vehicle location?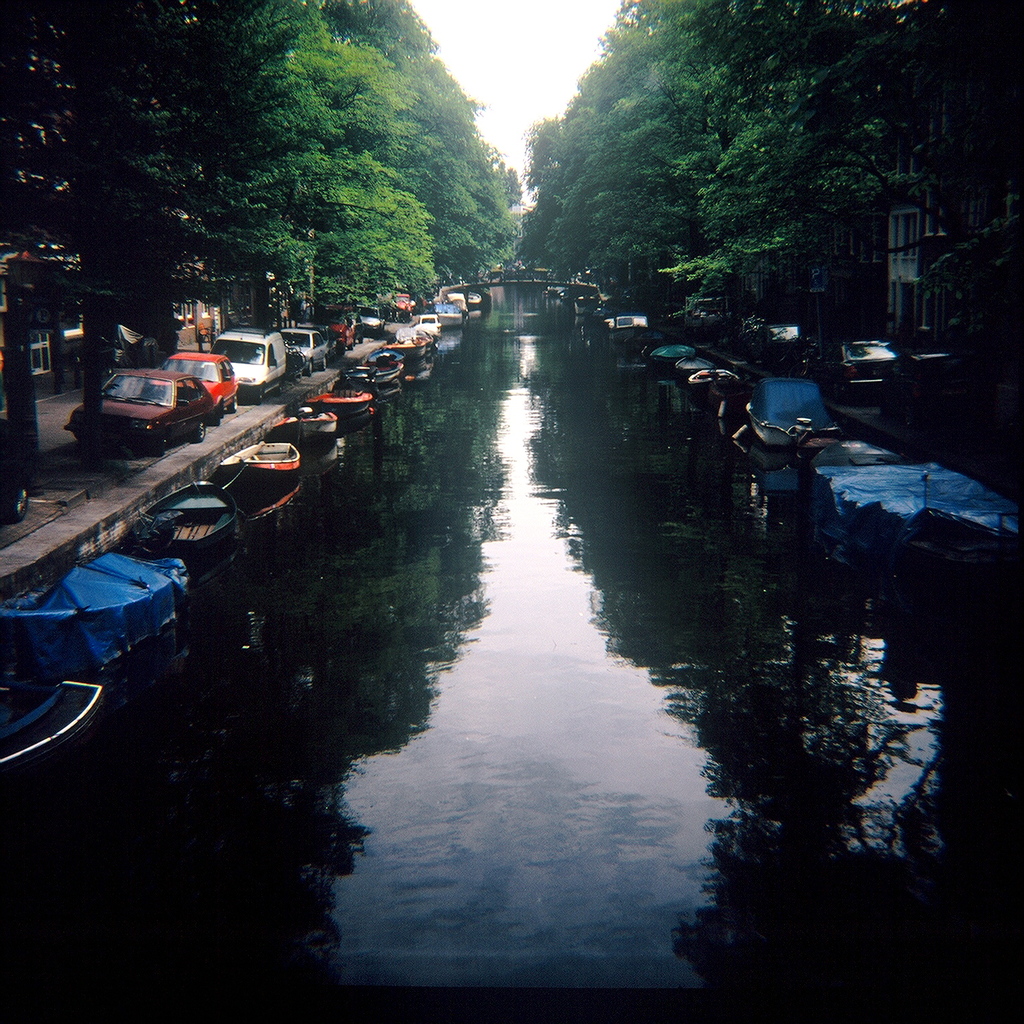
[left=324, top=311, right=352, bottom=352]
